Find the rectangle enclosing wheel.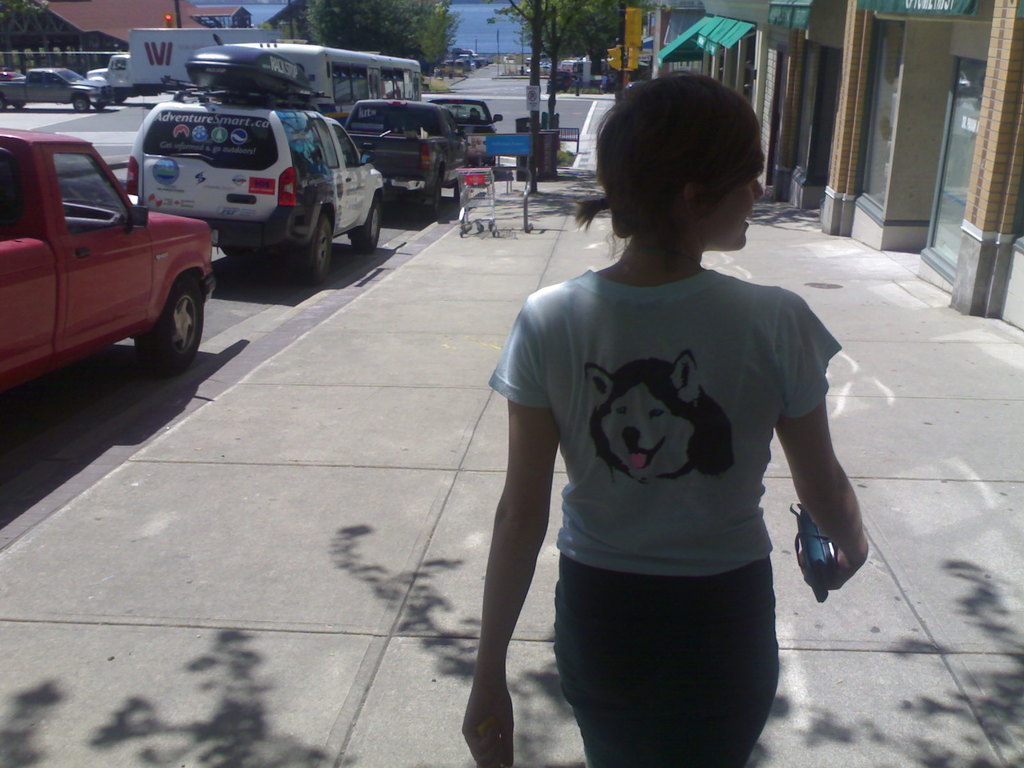
bbox(284, 211, 333, 285).
